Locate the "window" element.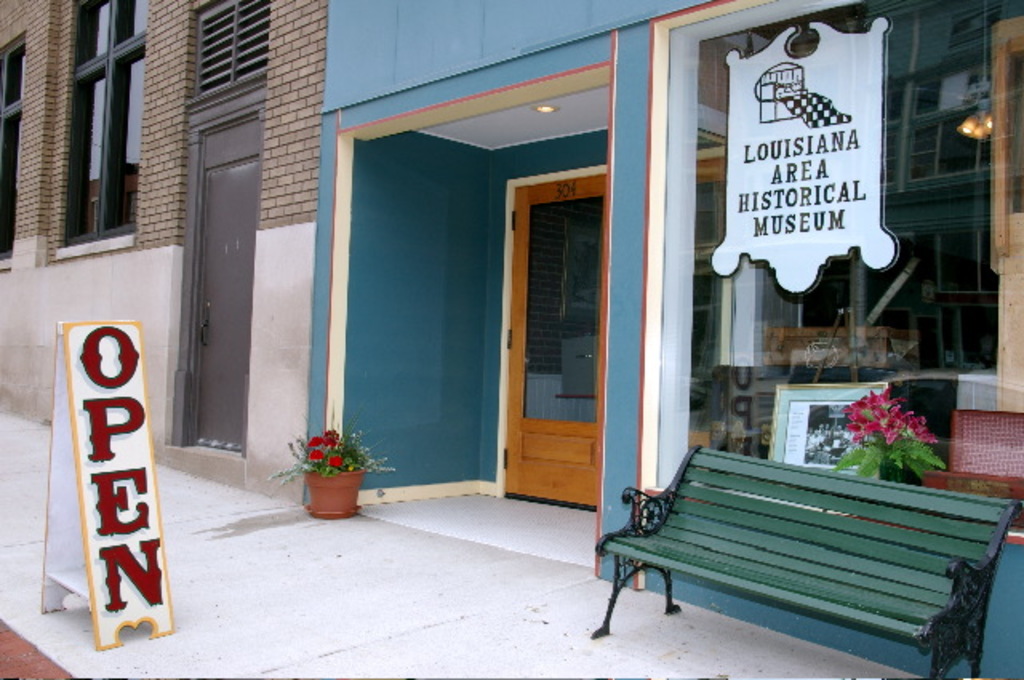
Element bbox: detection(45, 16, 149, 267).
